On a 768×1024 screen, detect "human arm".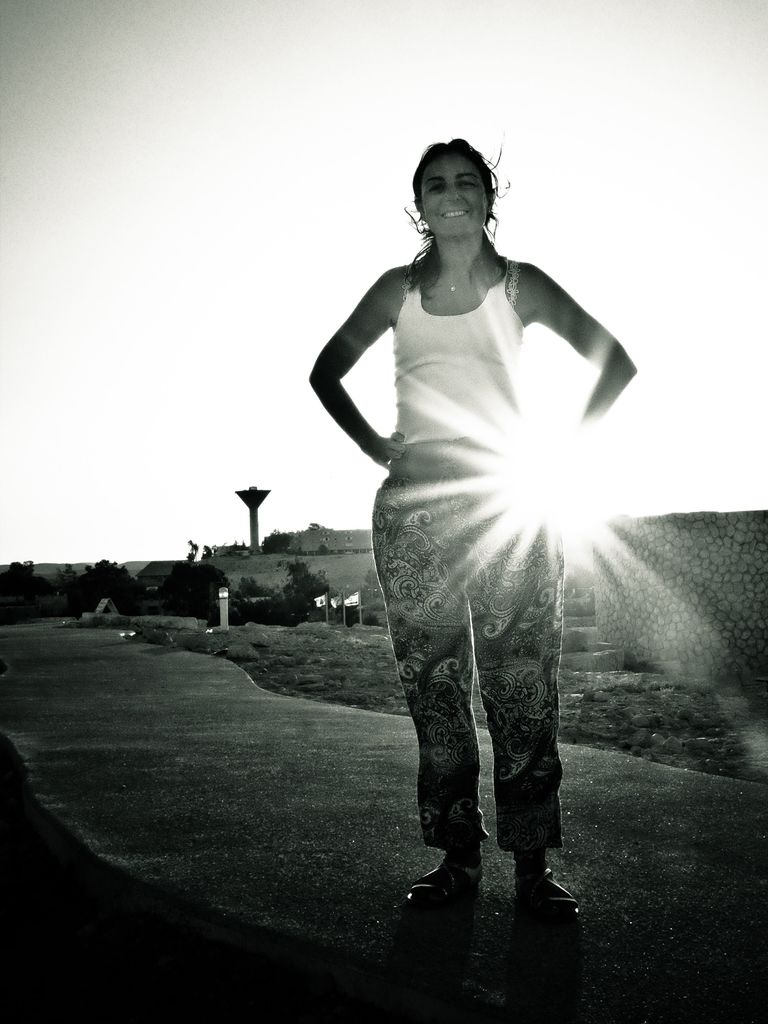
box=[515, 231, 649, 436].
